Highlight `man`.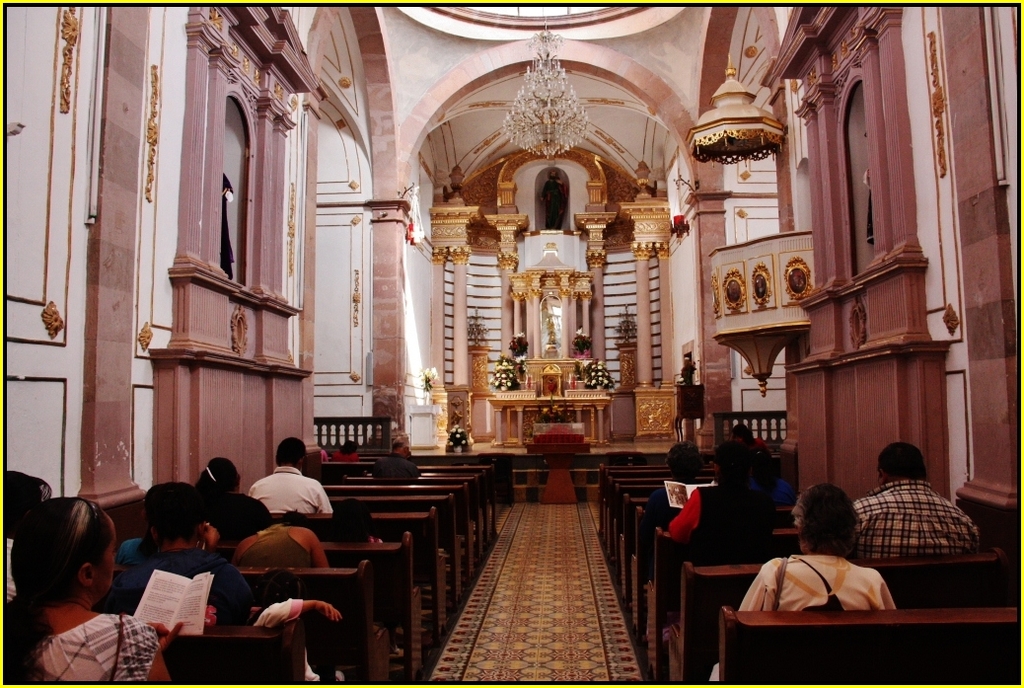
Highlighted region: box(855, 443, 979, 560).
